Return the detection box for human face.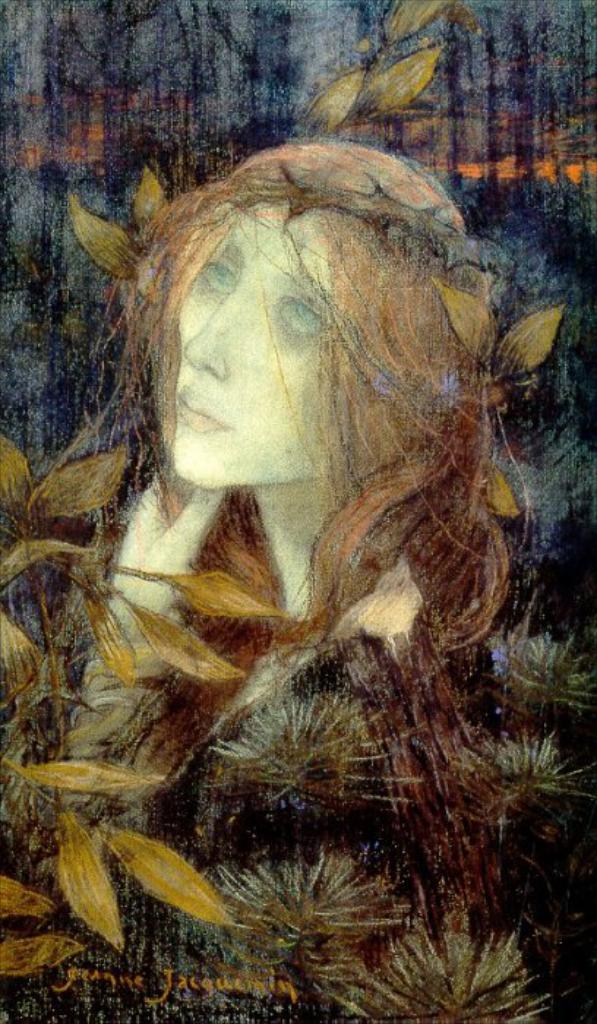
detection(176, 200, 389, 492).
